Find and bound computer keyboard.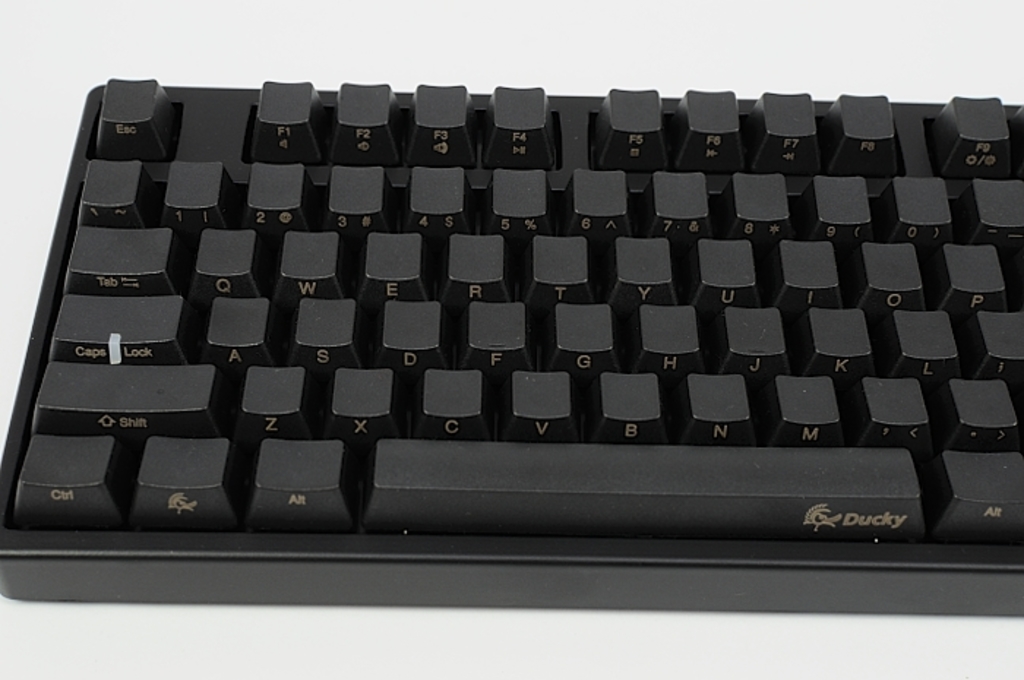
Bound: <box>0,72,1023,619</box>.
